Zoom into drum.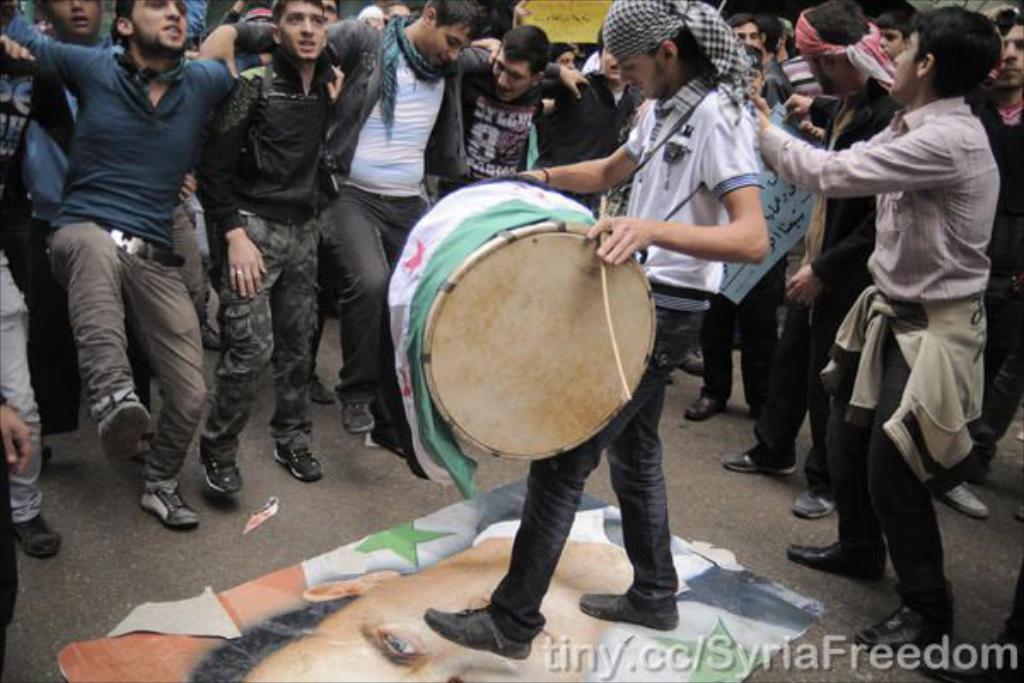
Zoom target: select_region(386, 172, 659, 461).
